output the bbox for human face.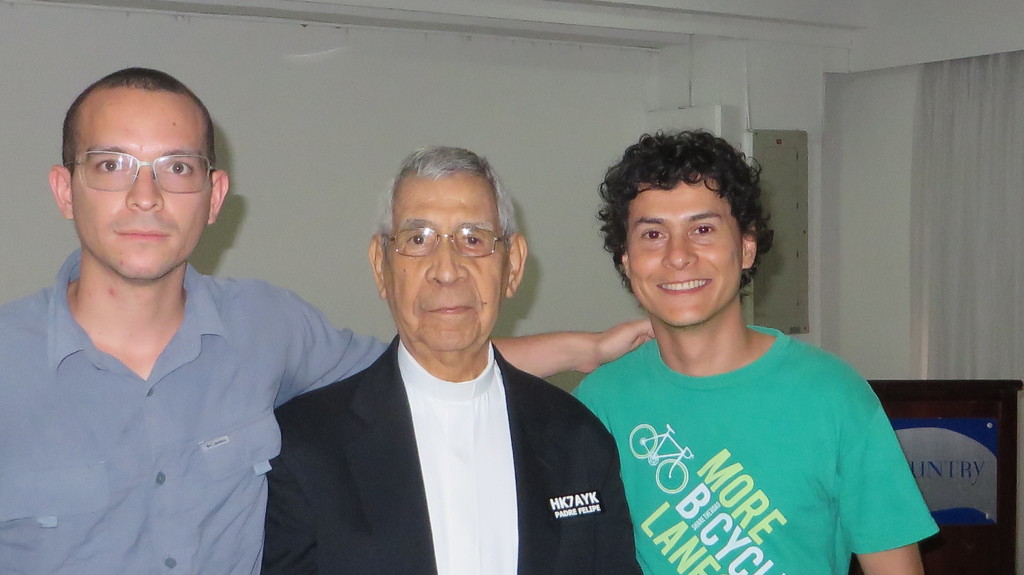
bbox(71, 91, 207, 282).
